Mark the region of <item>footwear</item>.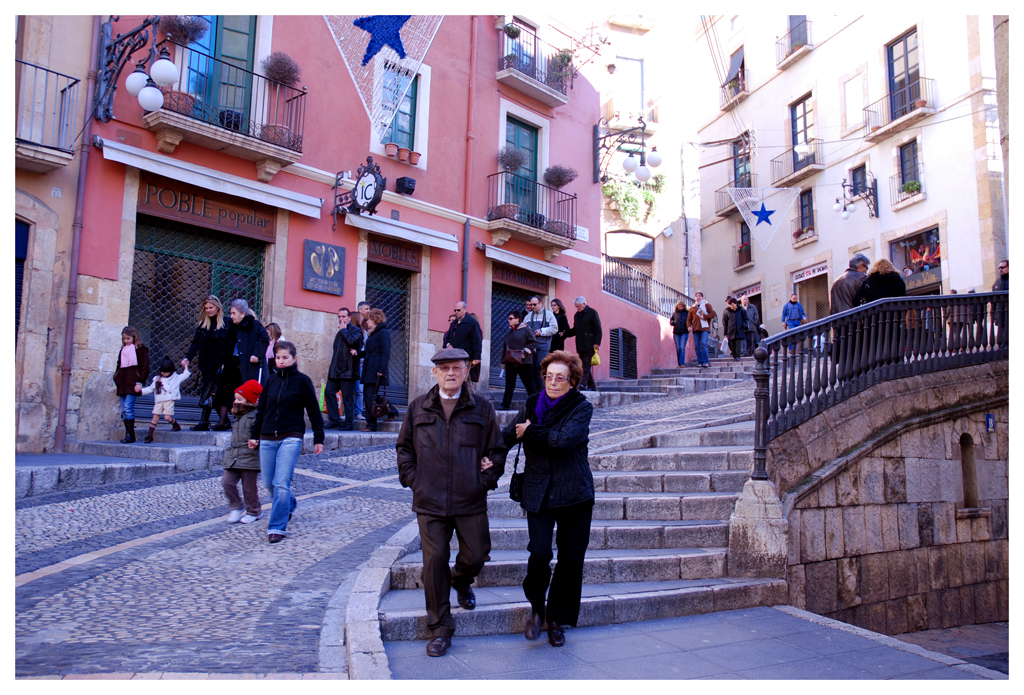
Region: crop(699, 362, 707, 367).
